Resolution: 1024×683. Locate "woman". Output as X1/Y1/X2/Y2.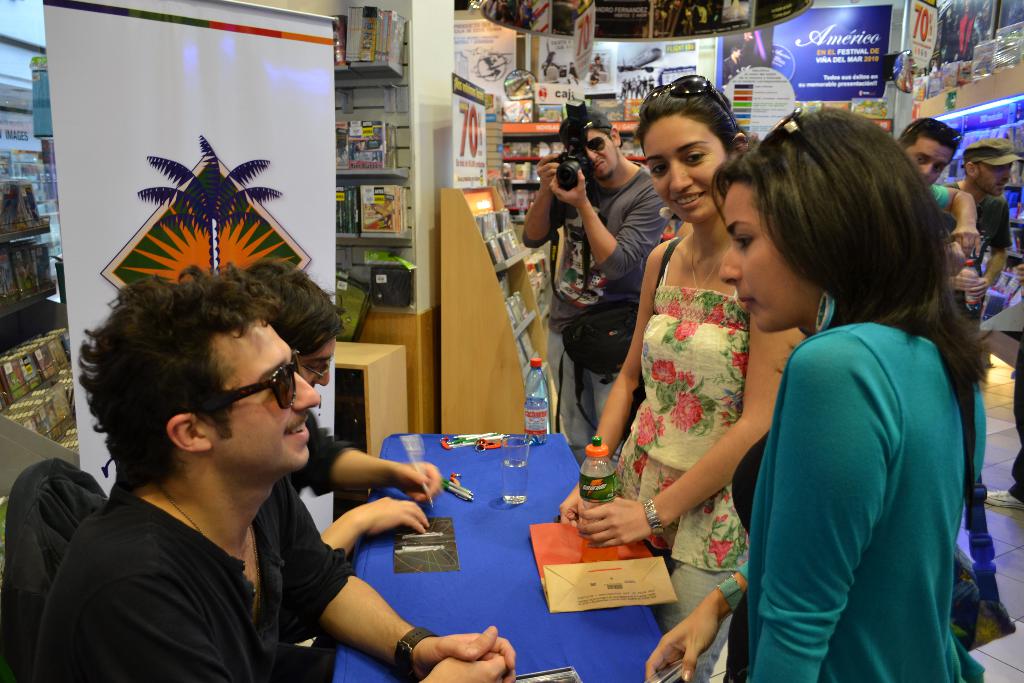
564/69/801/666.
